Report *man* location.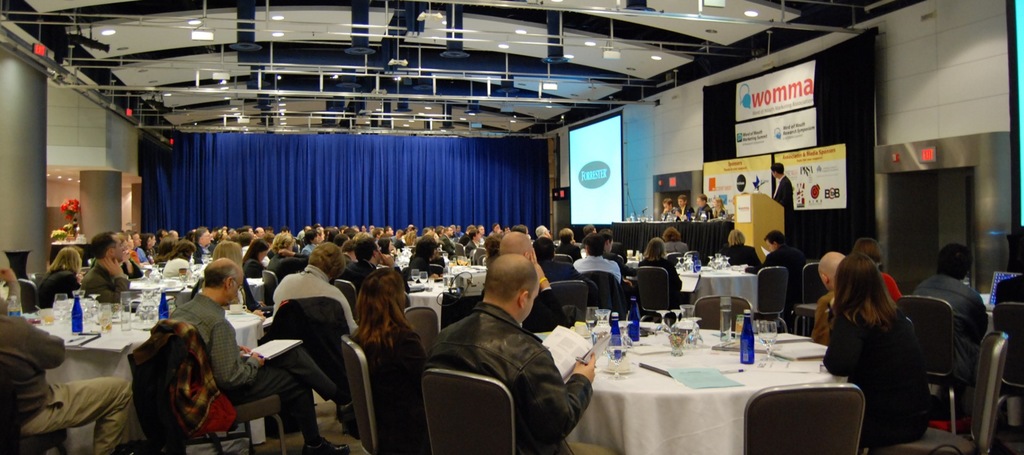
Report: <bbox>812, 250, 846, 344</bbox>.
